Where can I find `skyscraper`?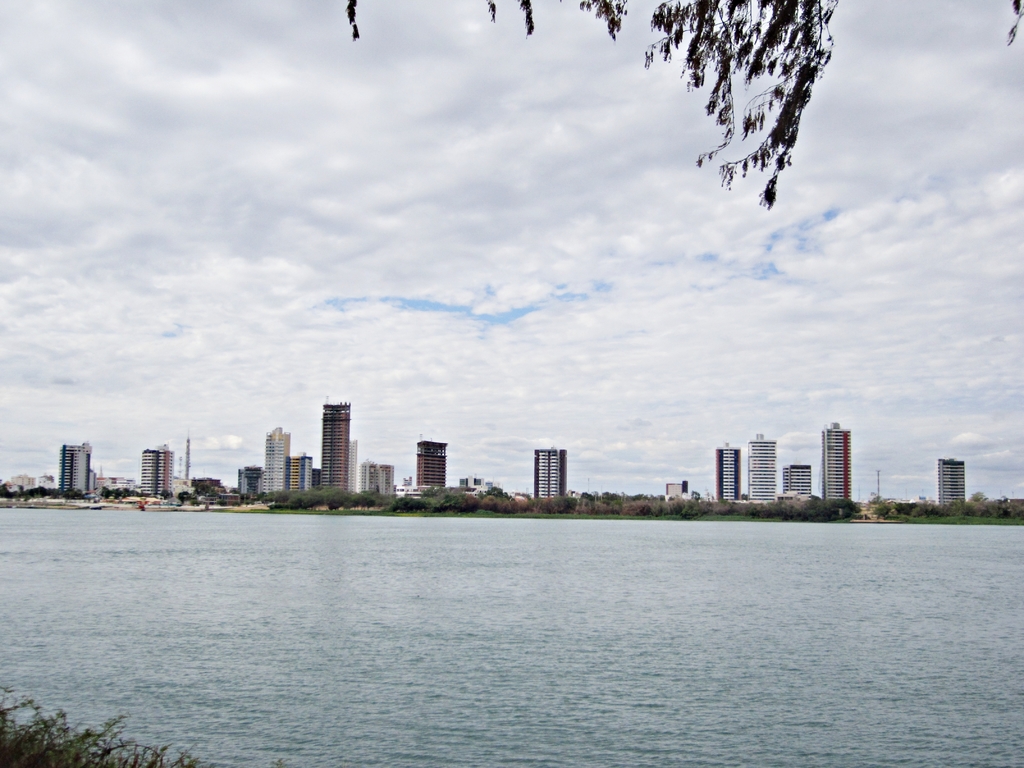
You can find it at <bbox>61, 441, 94, 498</bbox>.
